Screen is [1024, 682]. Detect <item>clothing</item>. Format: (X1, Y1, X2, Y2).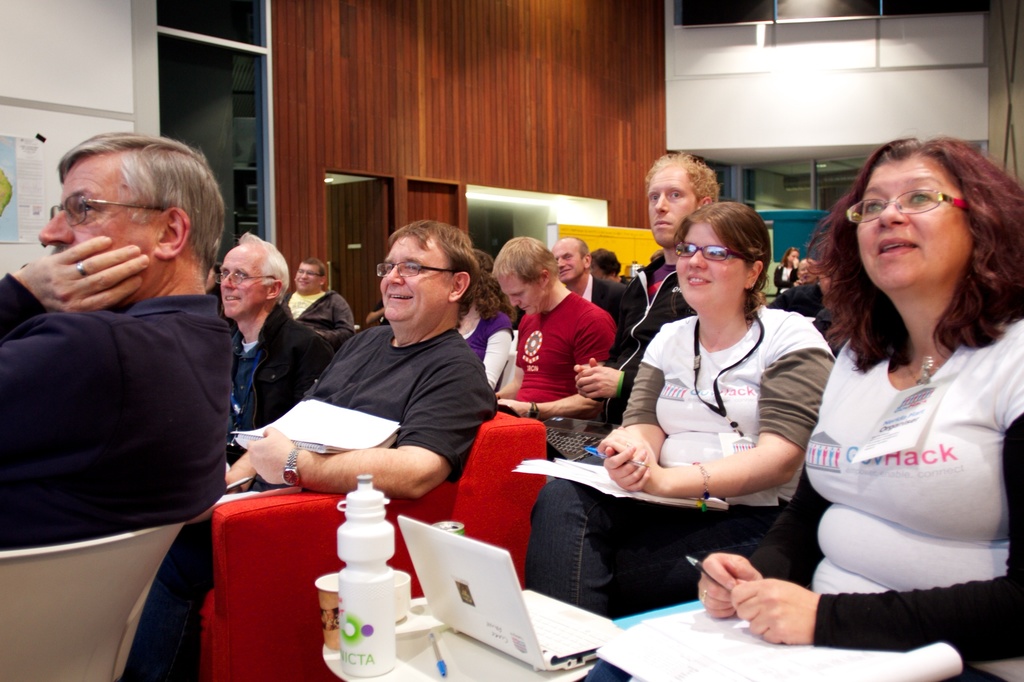
(128, 321, 492, 681).
